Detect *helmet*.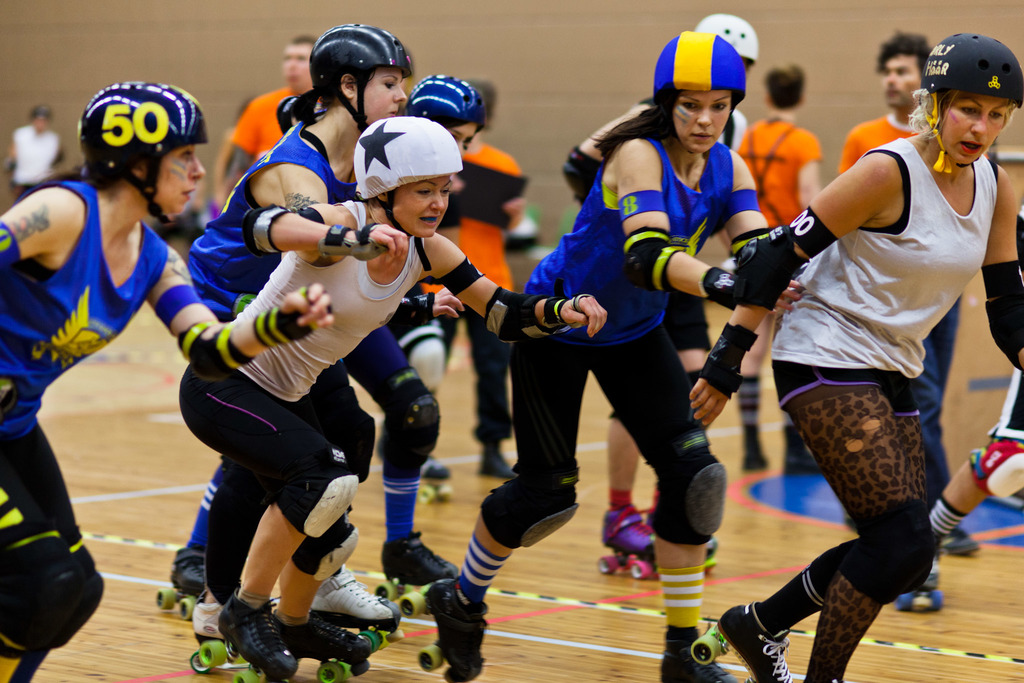
Detected at left=81, top=81, right=207, bottom=227.
